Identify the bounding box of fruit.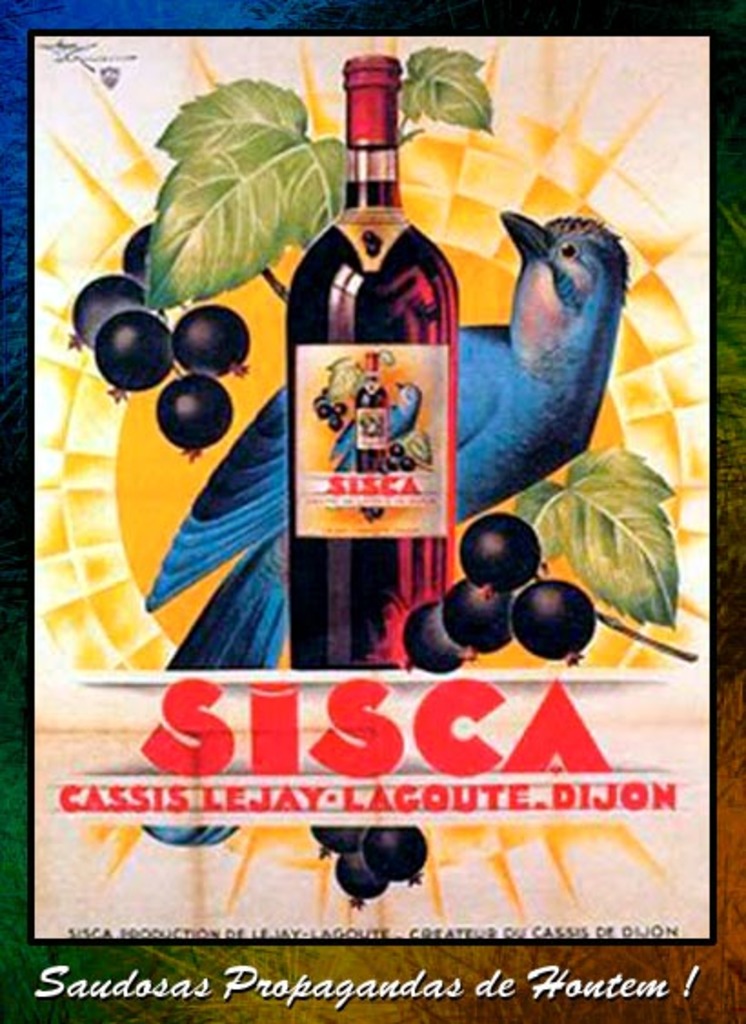
<region>358, 824, 428, 886</region>.
